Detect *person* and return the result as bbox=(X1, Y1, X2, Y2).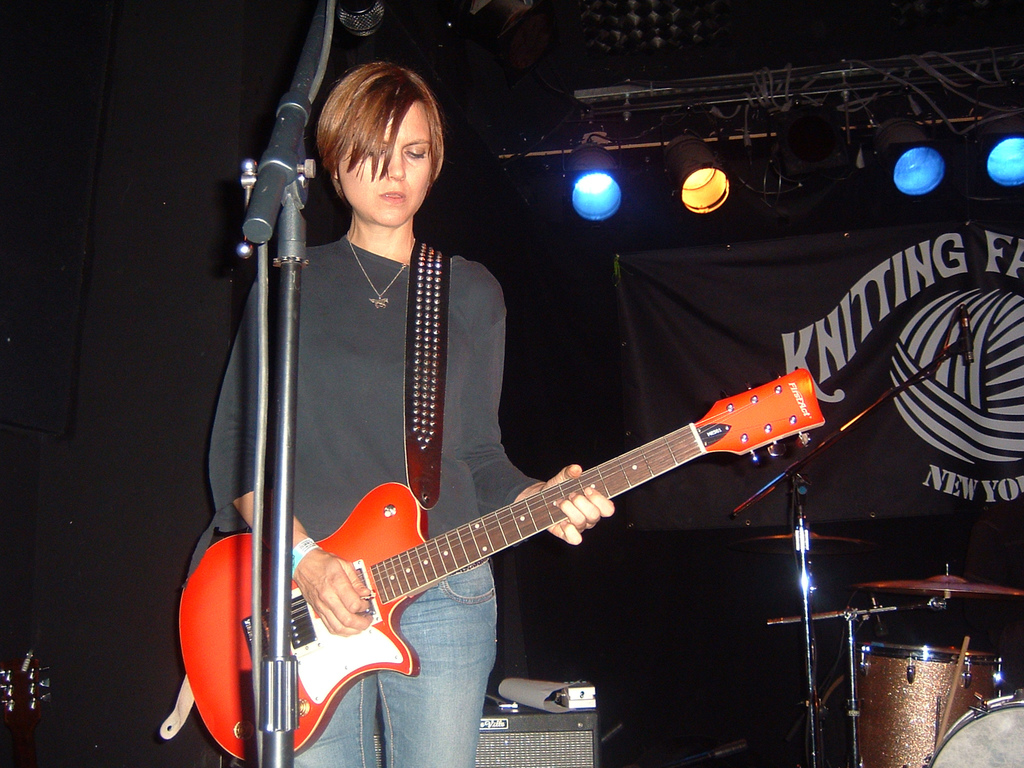
bbox=(232, 58, 564, 679).
